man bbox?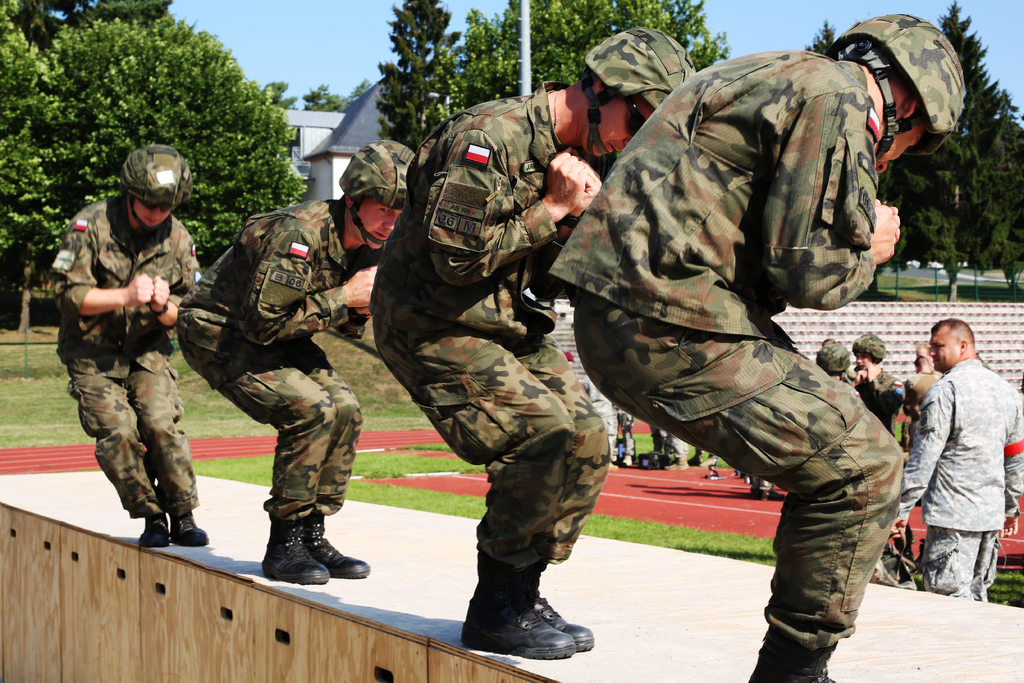
(549, 13, 966, 682)
